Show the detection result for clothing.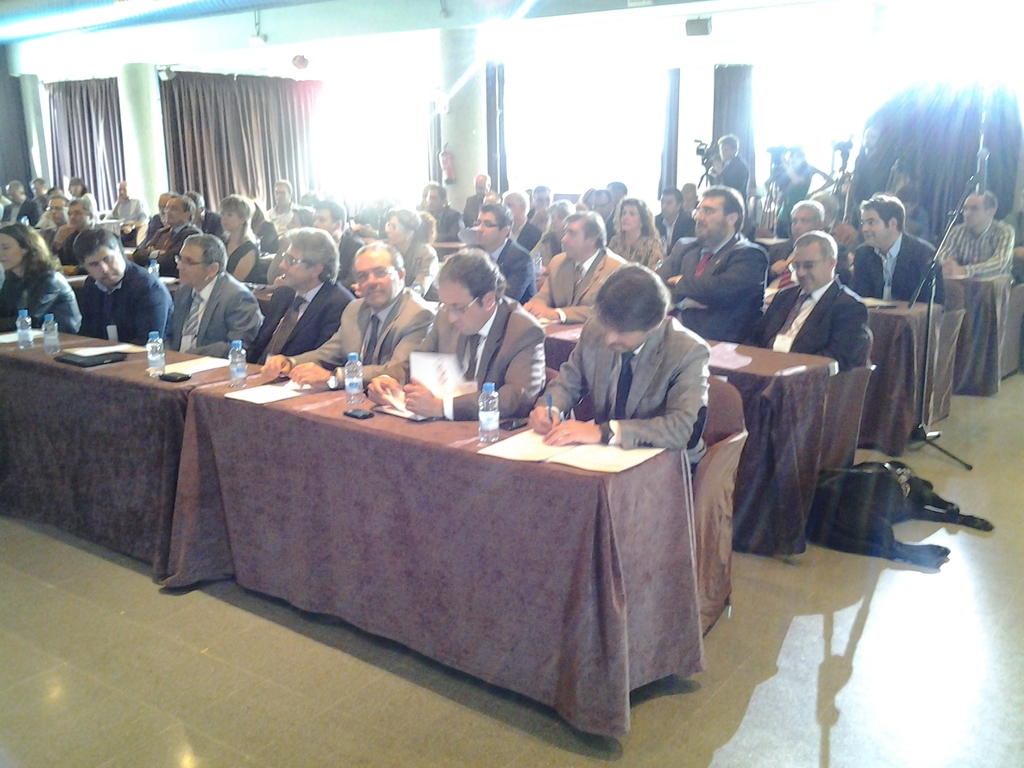
257, 198, 300, 244.
